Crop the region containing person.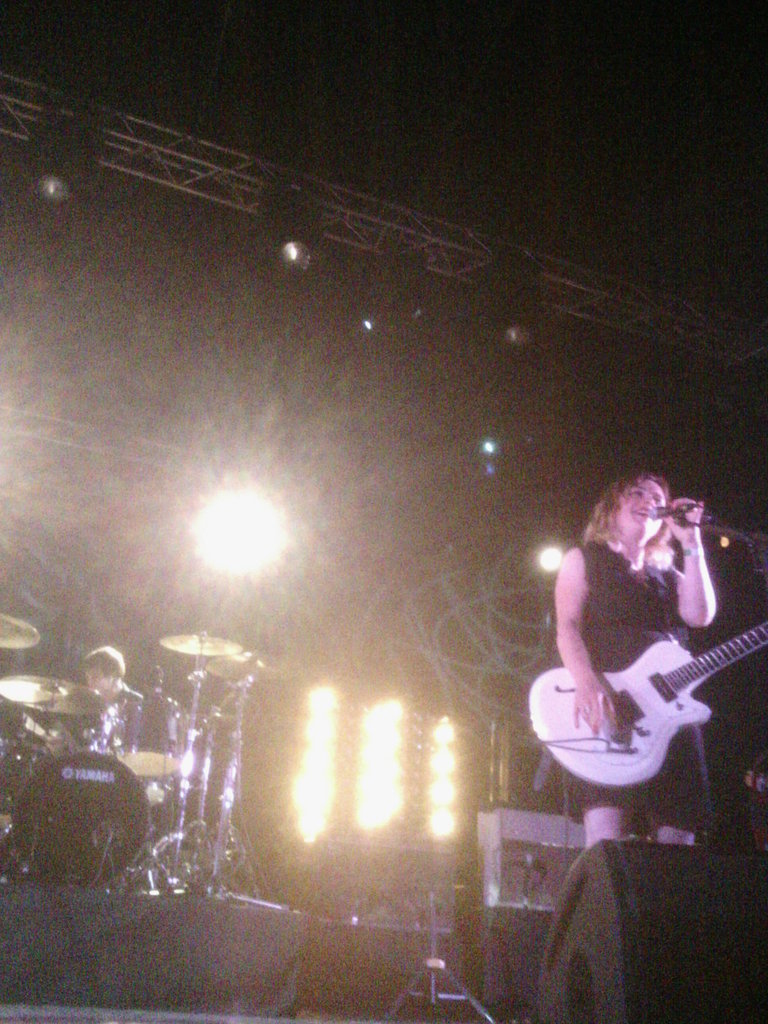
Crop region: region(532, 470, 719, 844).
